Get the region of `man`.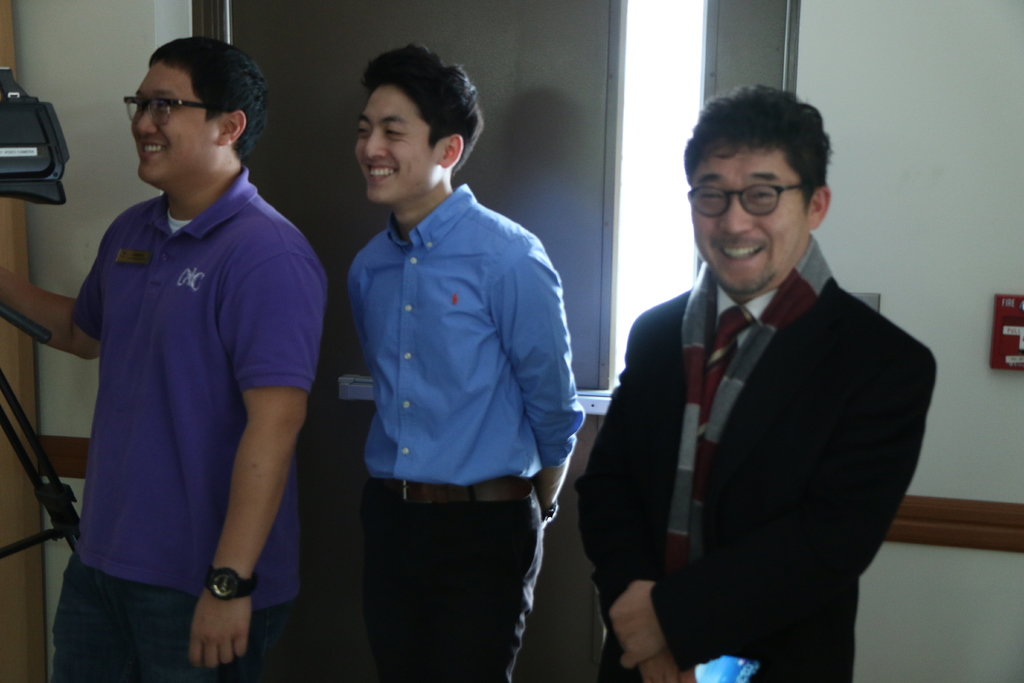
0, 31, 330, 682.
